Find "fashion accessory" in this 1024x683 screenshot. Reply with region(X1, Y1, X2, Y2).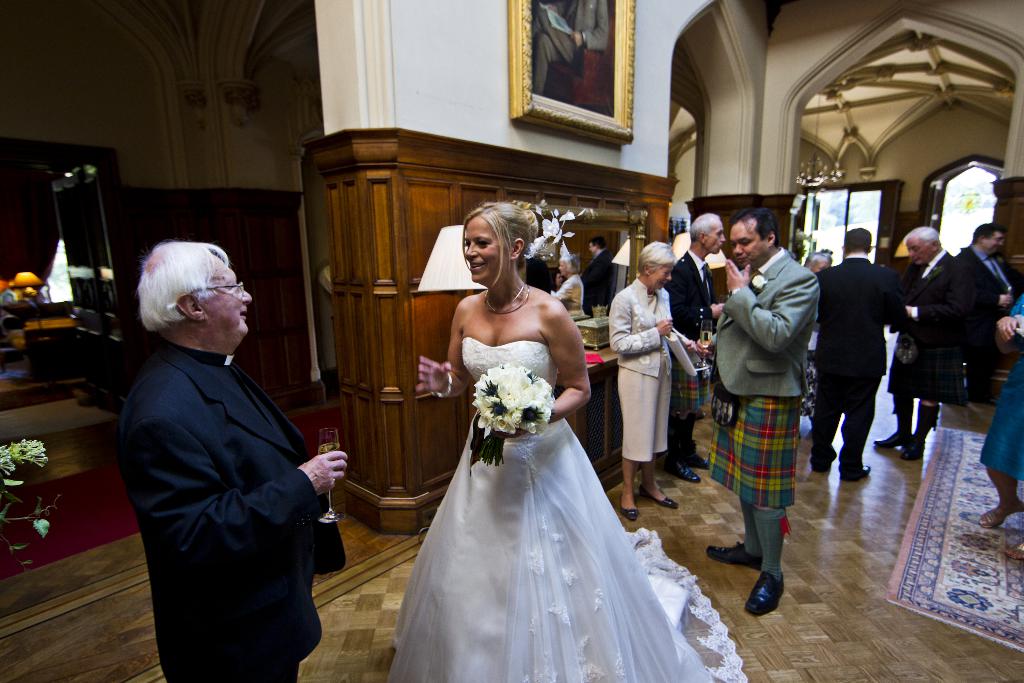
region(484, 279, 530, 312).
